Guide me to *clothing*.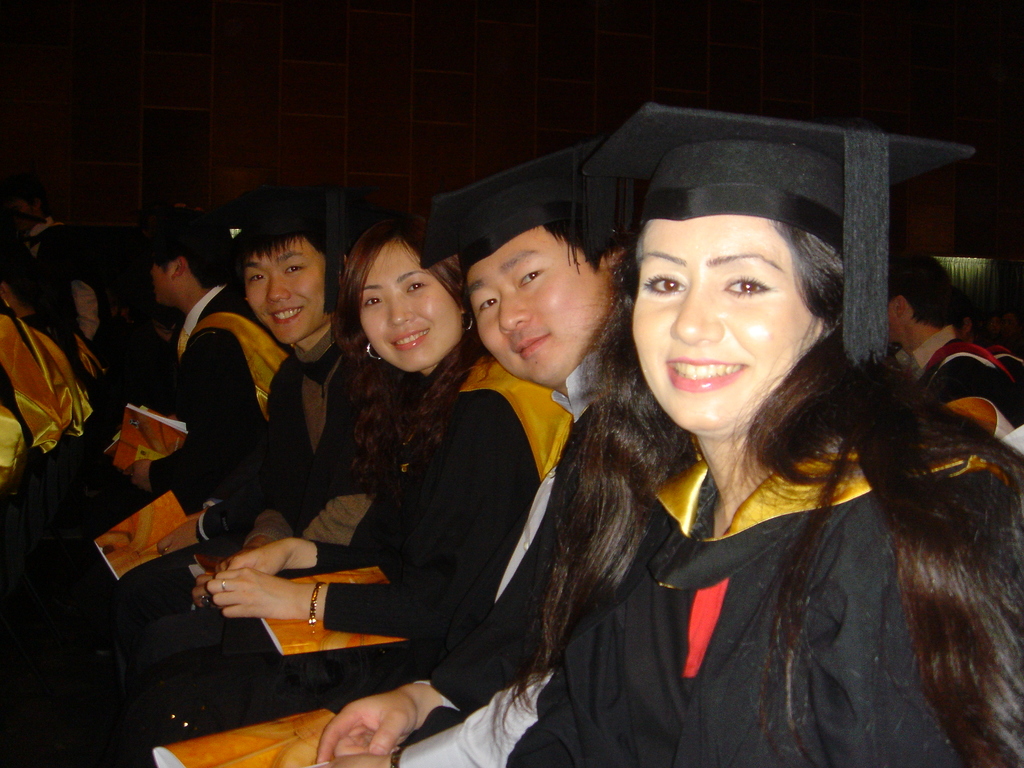
Guidance: 908,321,1023,427.
